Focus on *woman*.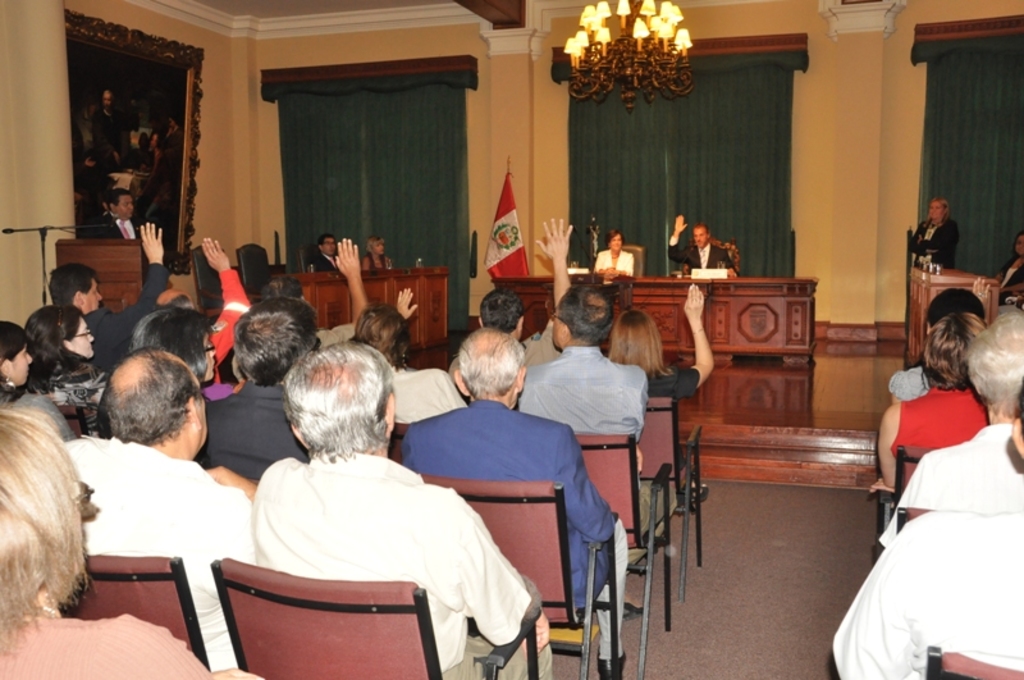
Focused at l=360, t=233, r=399, b=275.
